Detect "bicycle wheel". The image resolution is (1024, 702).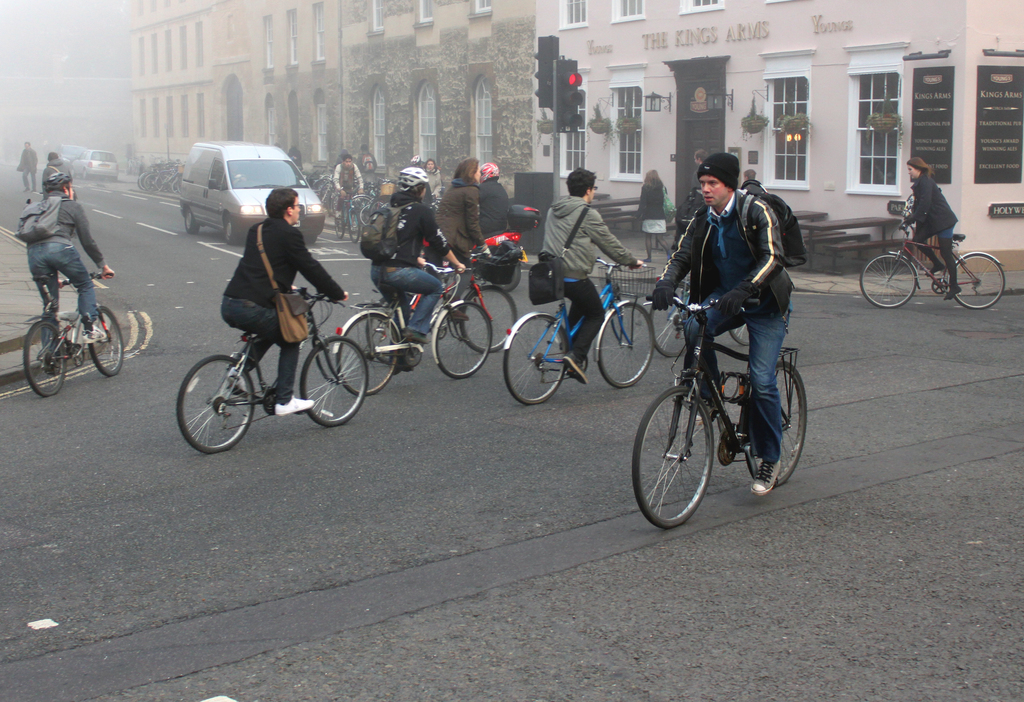
859, 252, 914, 306.
